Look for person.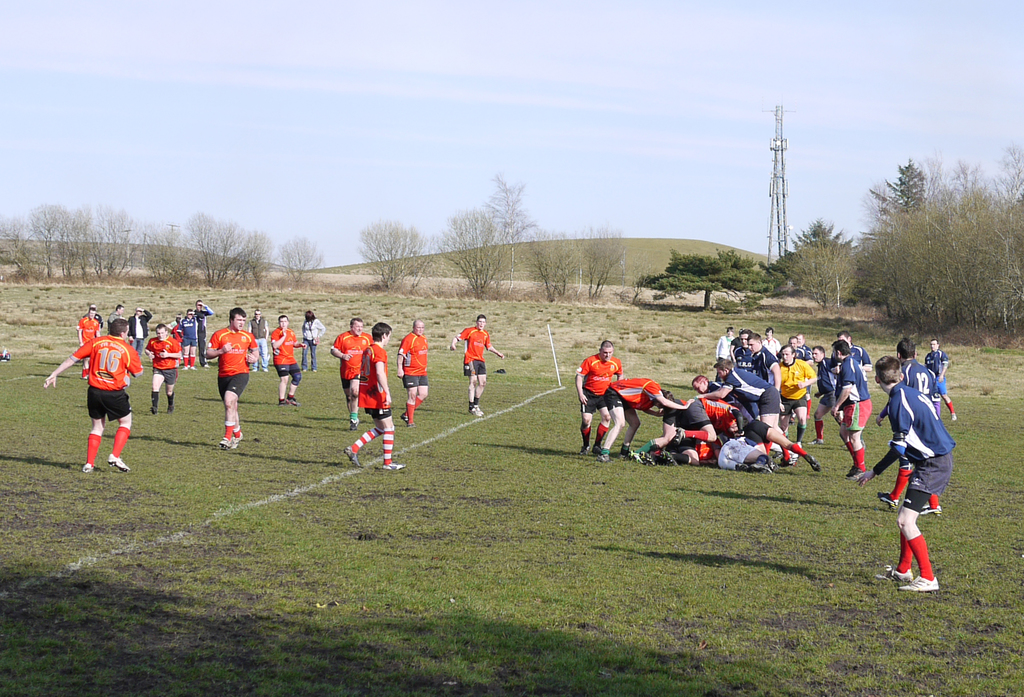
Found: <region>881, 353, 953, 589</region>.
